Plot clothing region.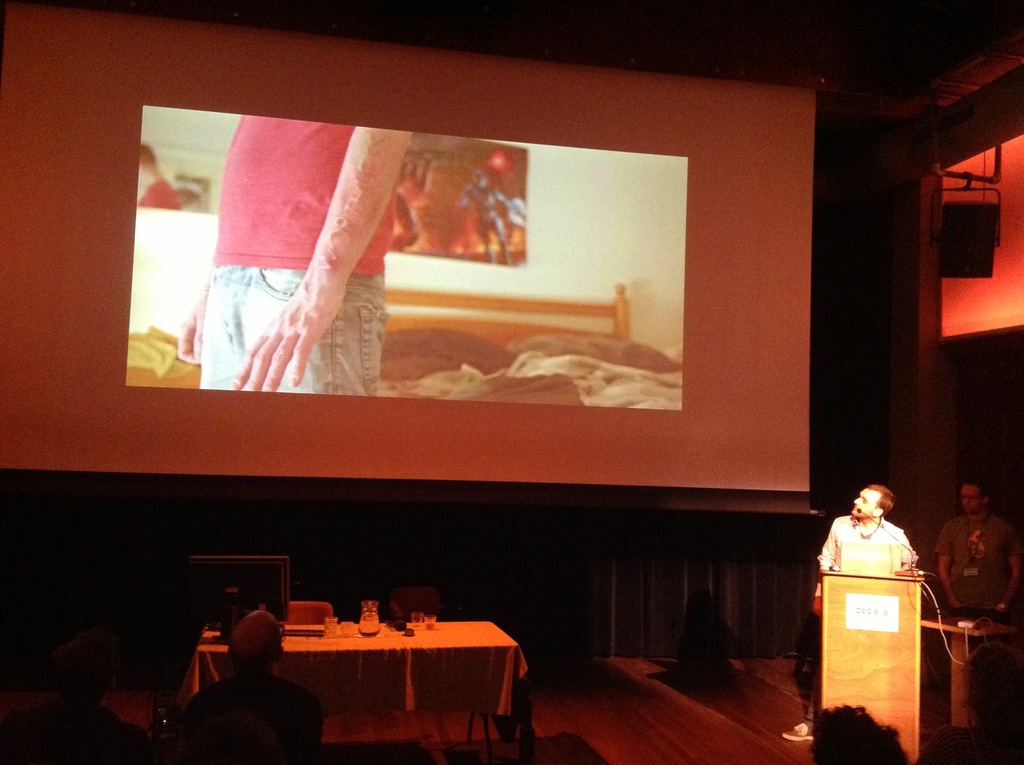
Plotted at 0,693,149,764.
